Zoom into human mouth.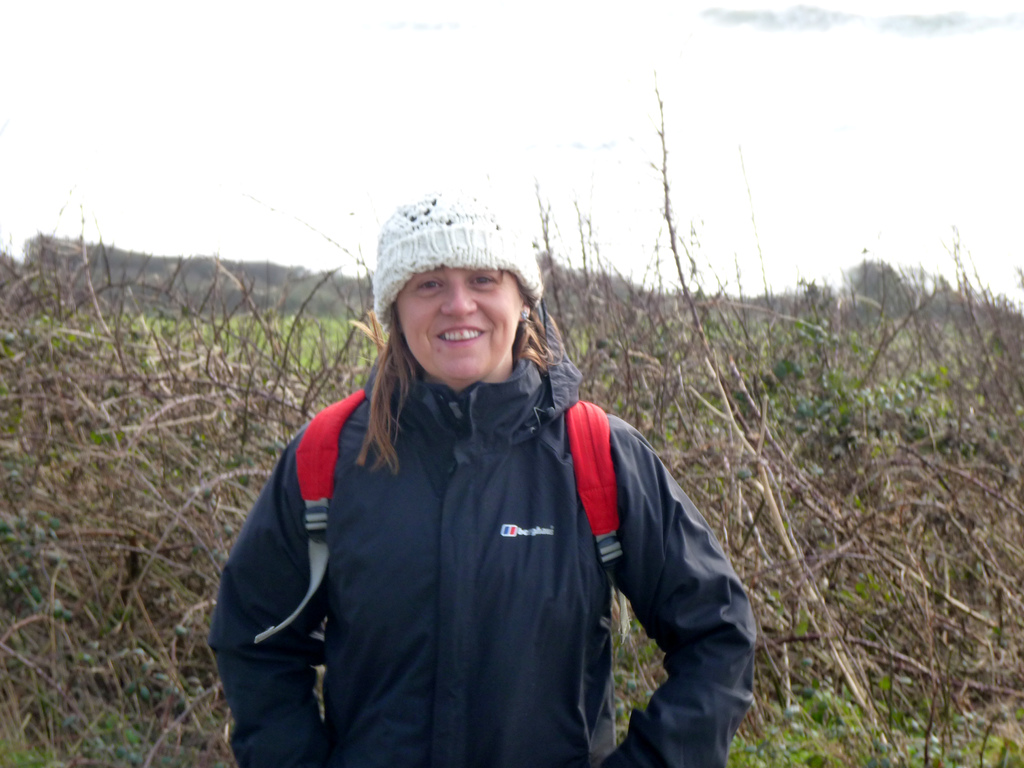
Zoom target: detection(435, 327, 486, 344).
